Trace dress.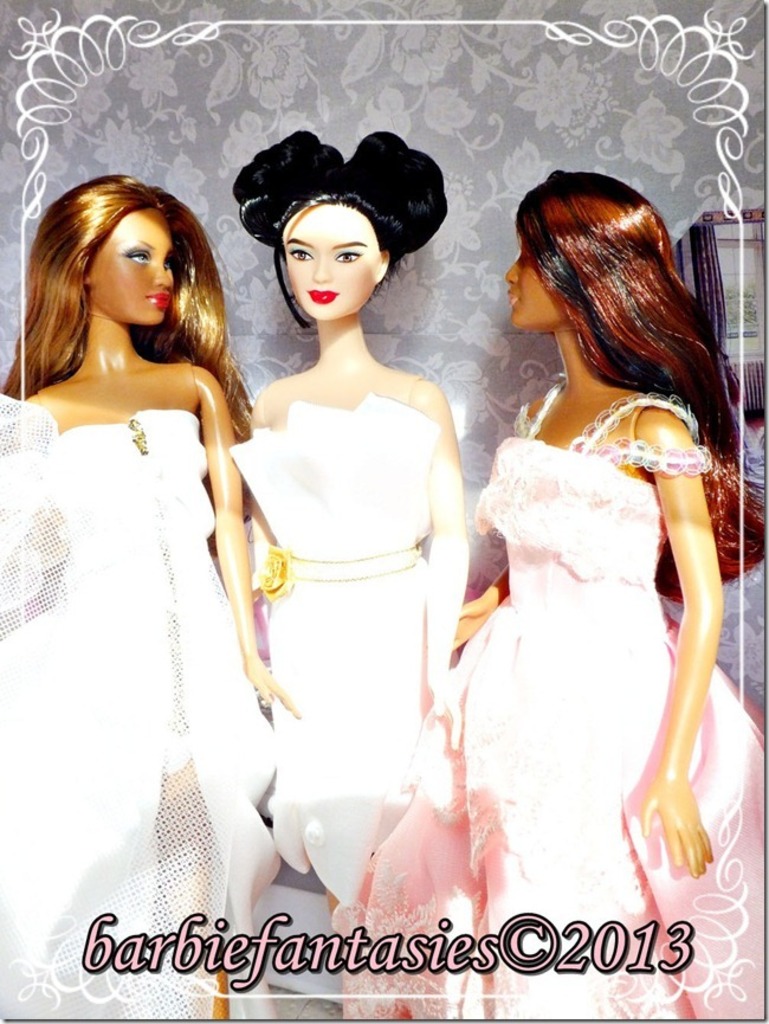
Traced to [left=0, top=399, right=271, bottom=1019].
